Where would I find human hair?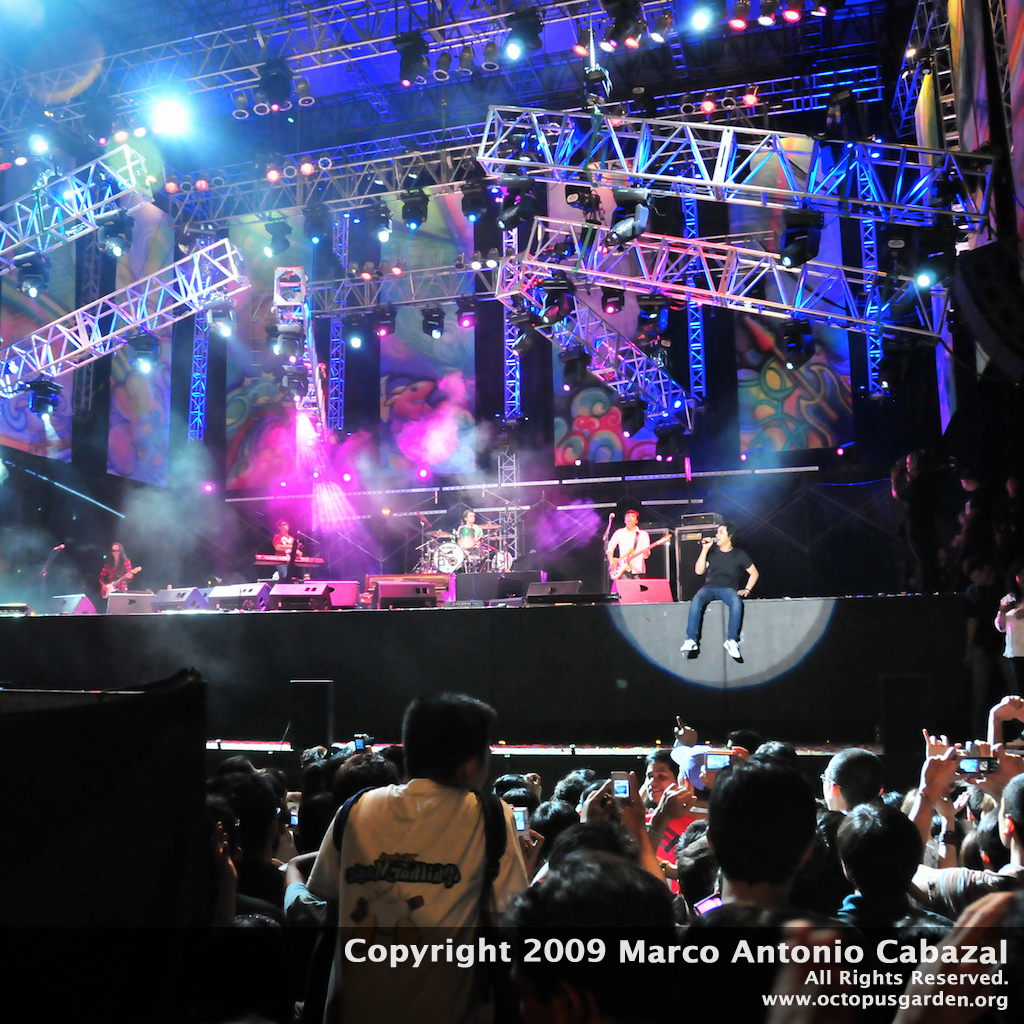
At 841 800 926 894.
